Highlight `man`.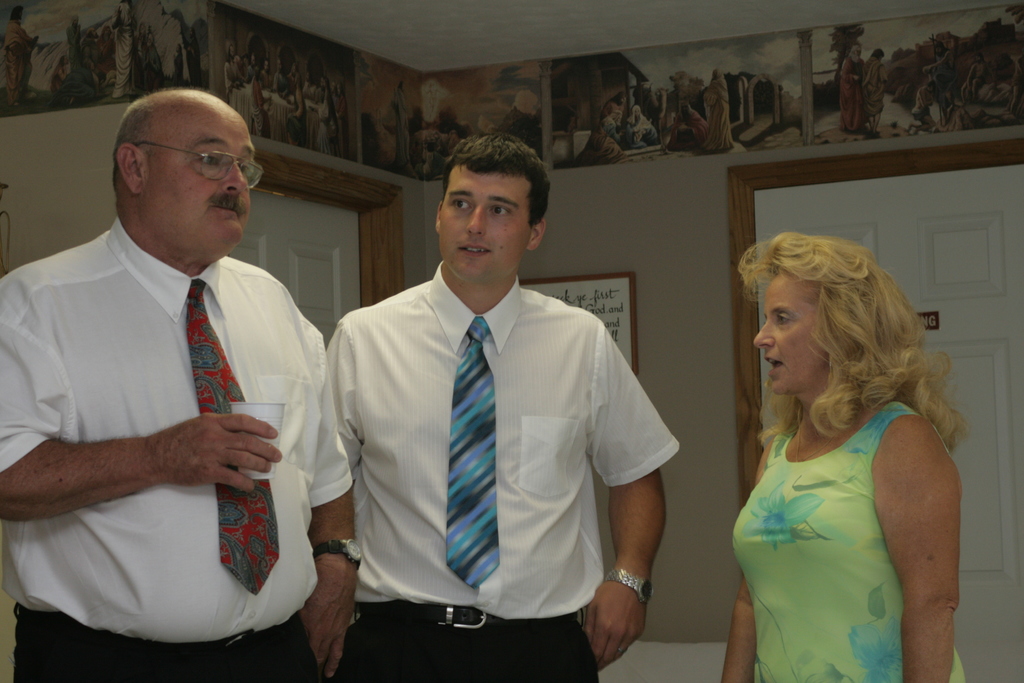
Highlighted region: {"left": 837, "top": 45, "right": 866, "bottom": 130}.
